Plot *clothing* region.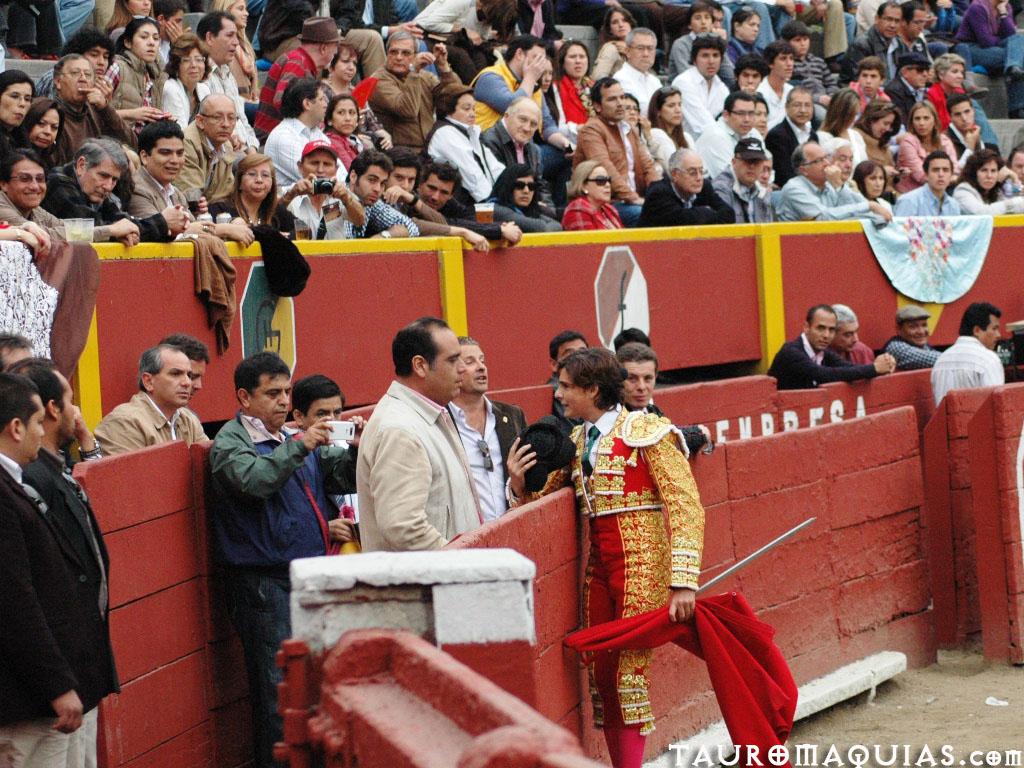
Plotted at x1=513 y1=404 x2=708 y2=754.
